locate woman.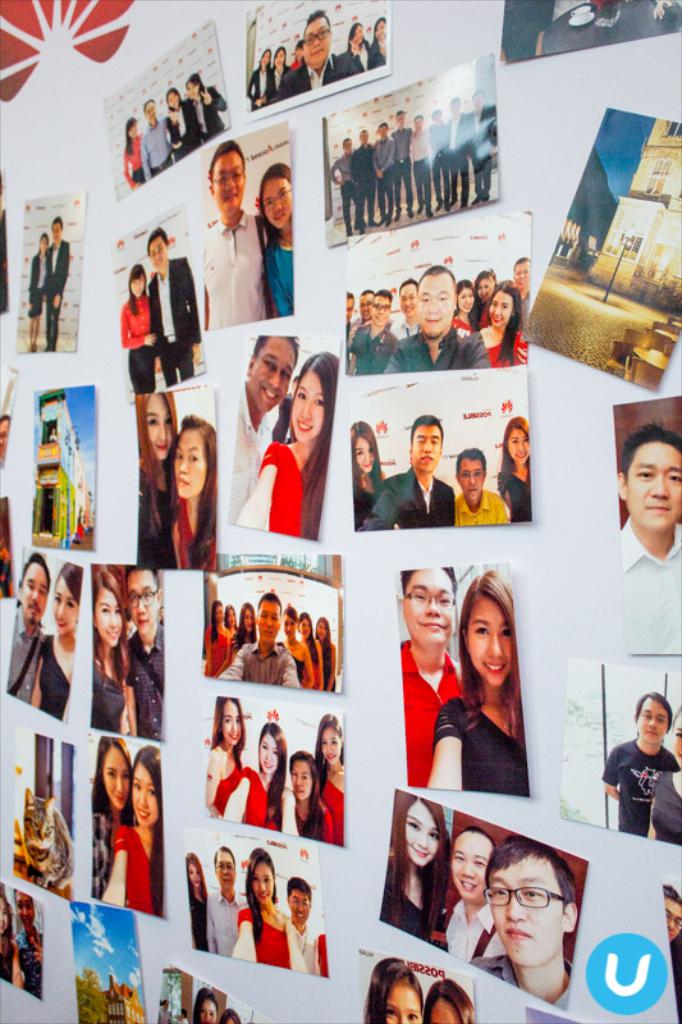
Bounding box: [27, 559, 79, 724].
